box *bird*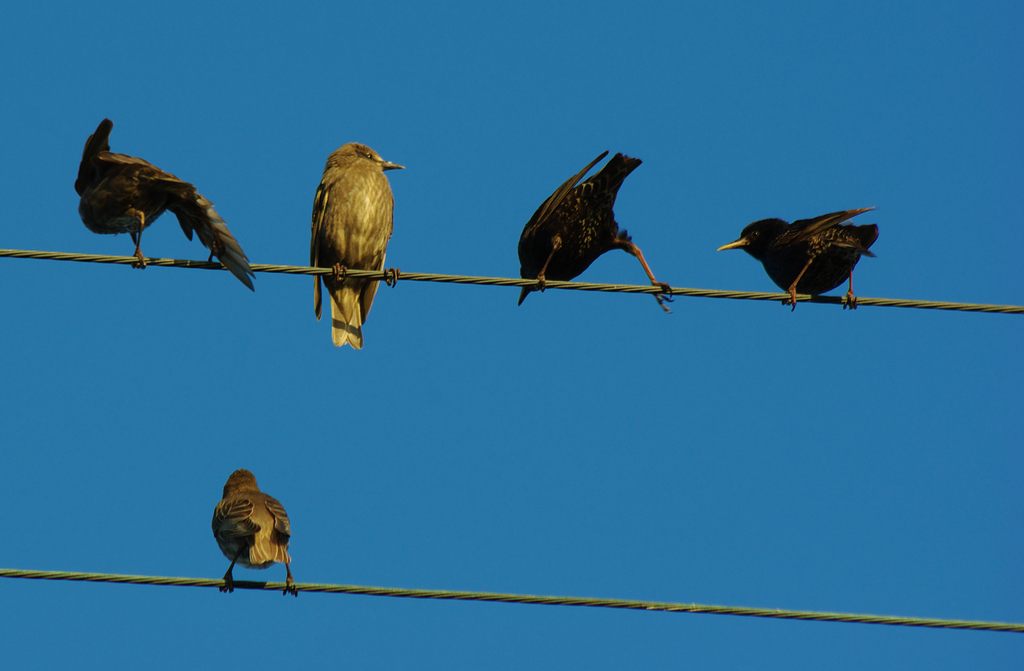
bbox=[74, 115, 257, 296]
